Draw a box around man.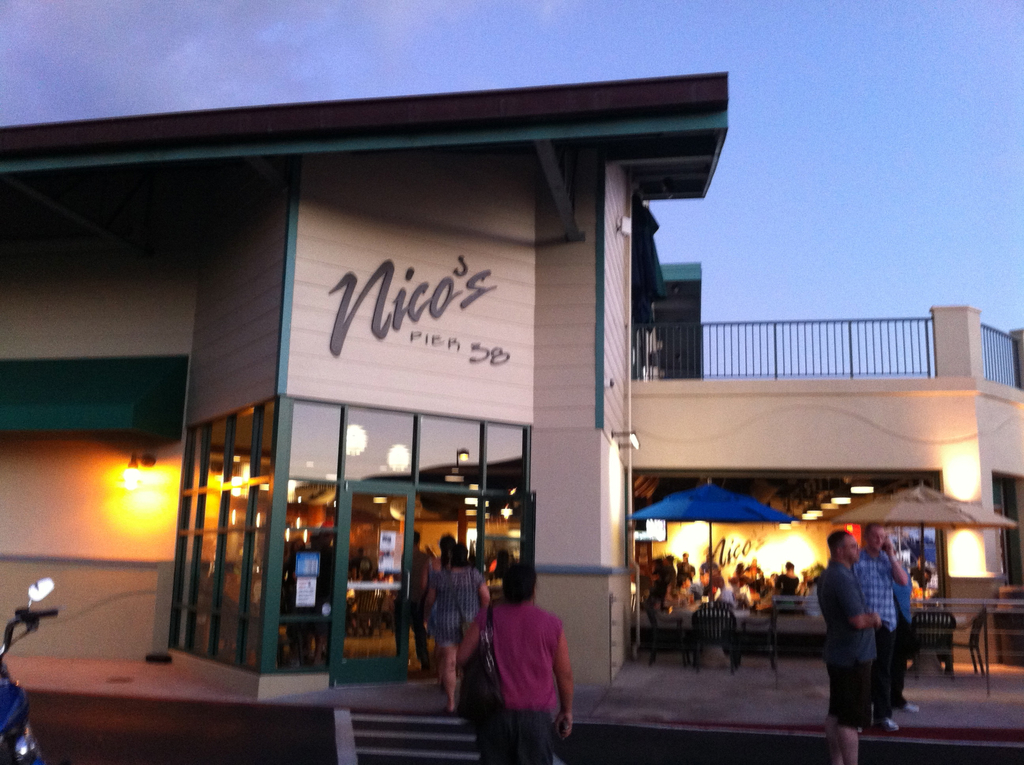
[890, 543, 918, 711].
